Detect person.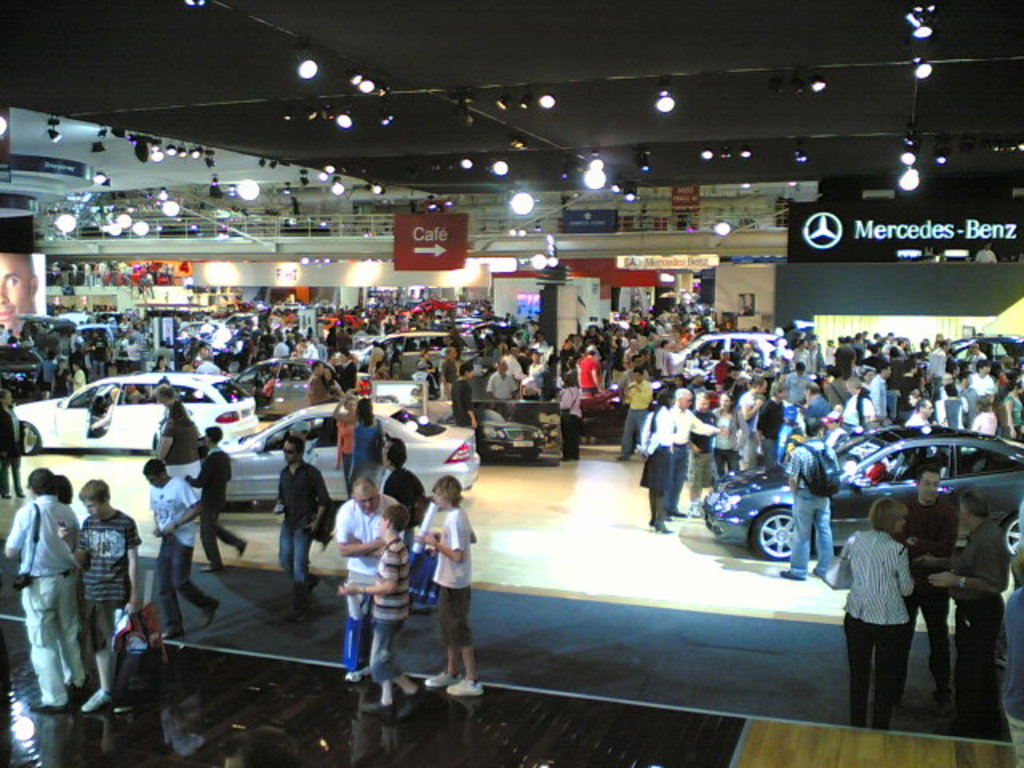
Detected at 930:333:947:384.
